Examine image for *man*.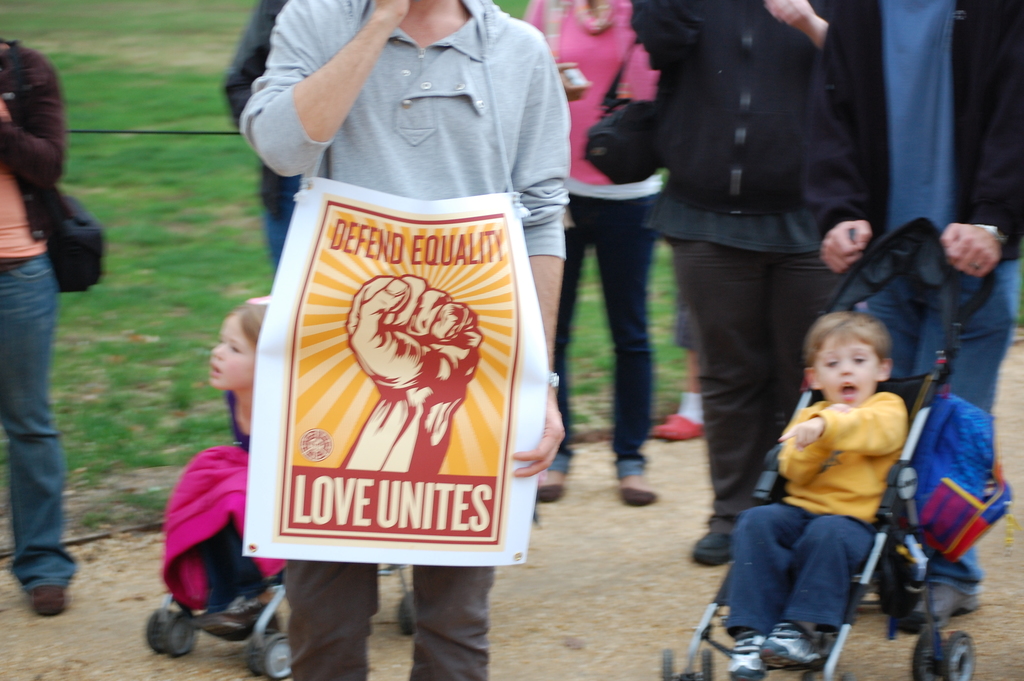
Examination result: l=634, t=0, r=853, b=577.
